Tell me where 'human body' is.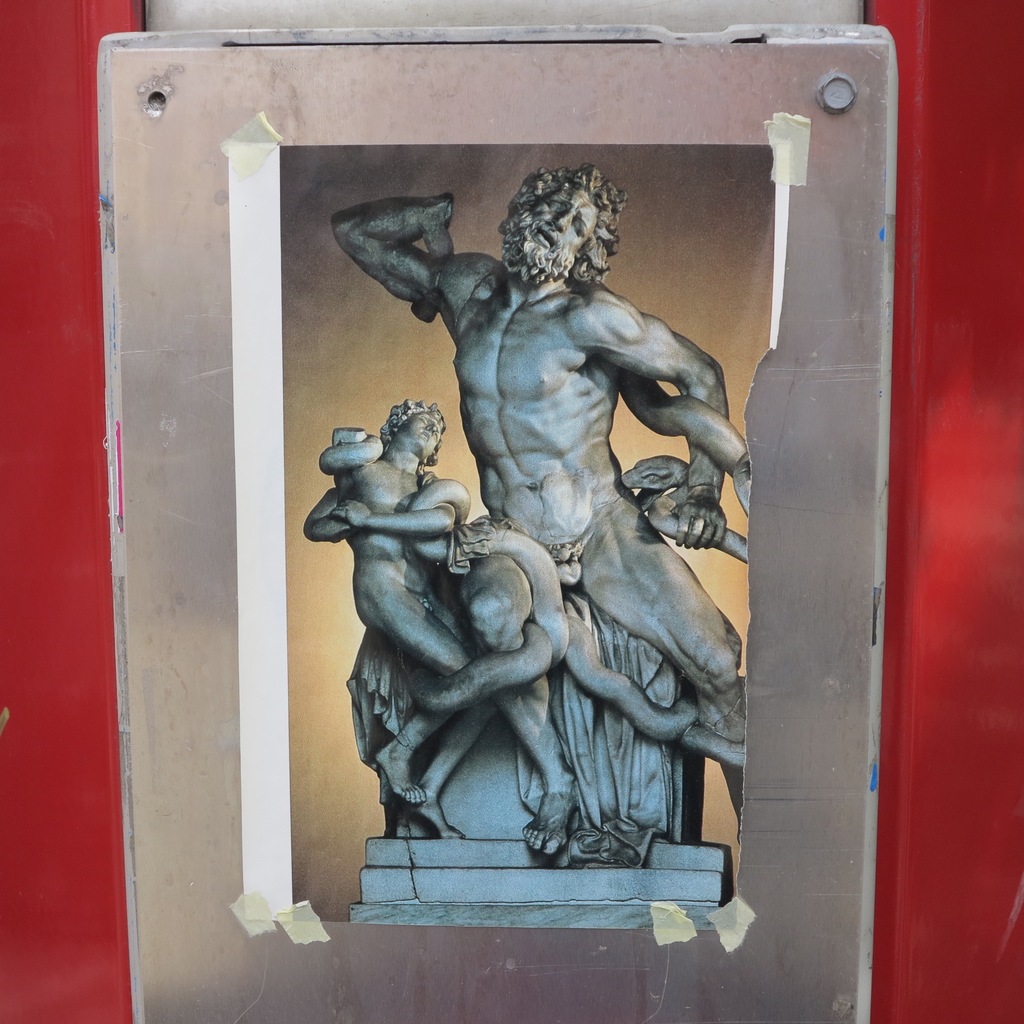
'human body' is at (326, 164, 733, 861).
